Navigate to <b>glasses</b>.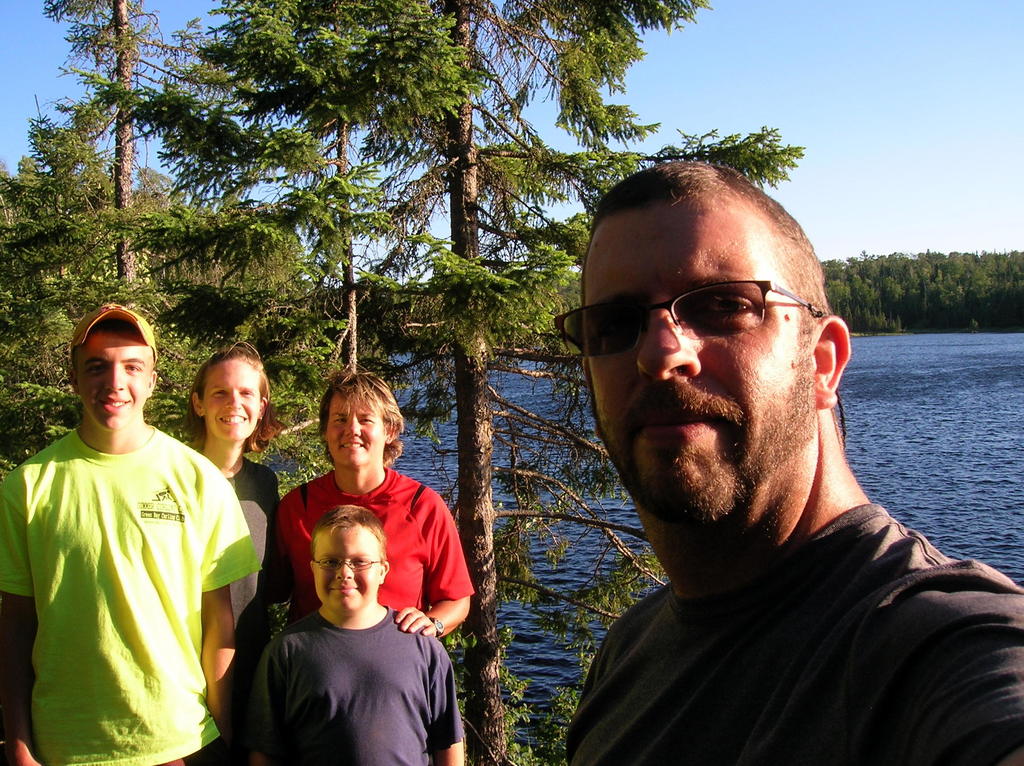
Navigation target: {"x1": 580, "y1": 282, "x2": 824, "y2": 362}.
